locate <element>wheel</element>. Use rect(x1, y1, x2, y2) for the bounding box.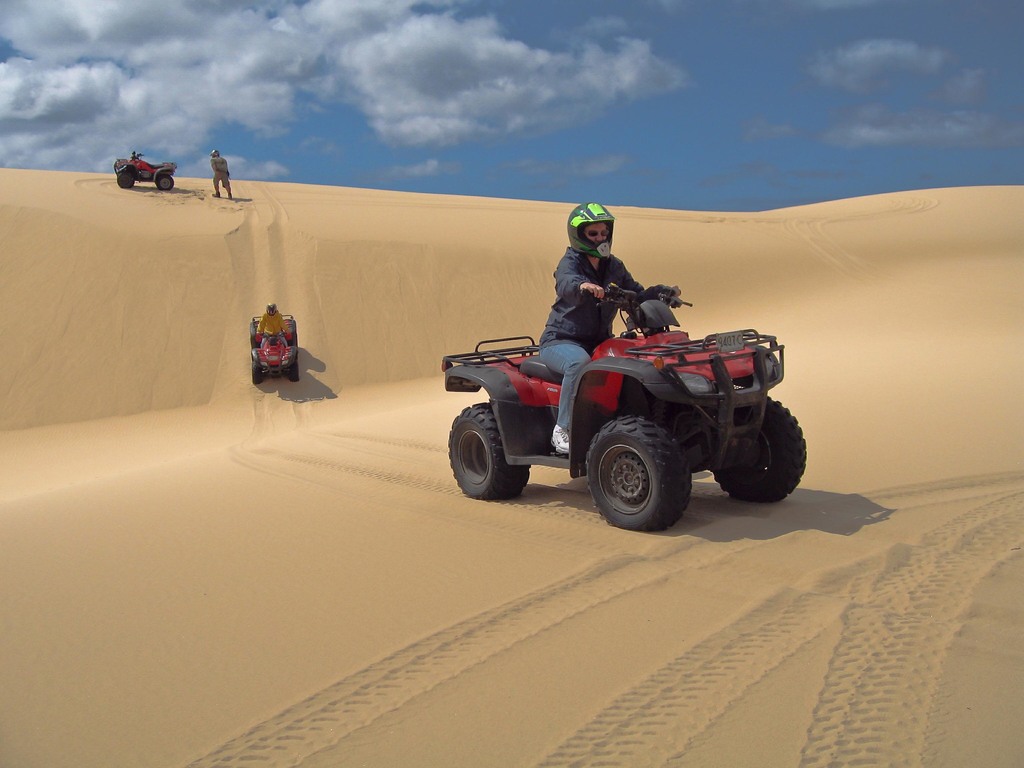
rect(156, 172, 177, 193).
